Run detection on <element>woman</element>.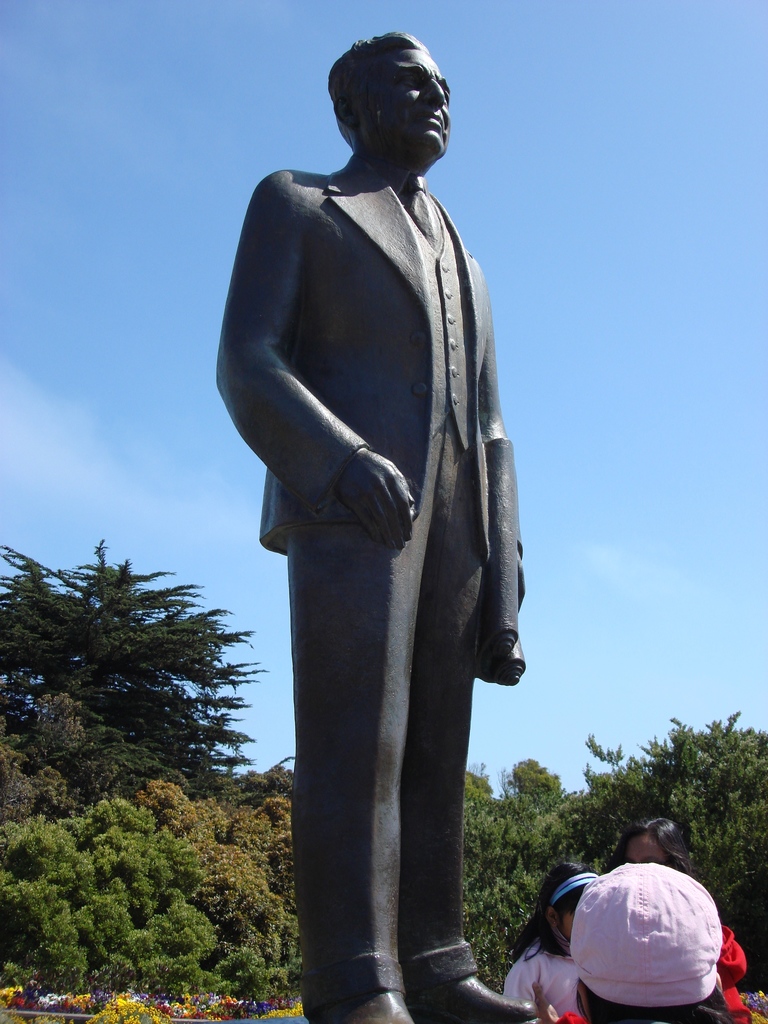
Result: bbox(598, 816, 689, 874).
